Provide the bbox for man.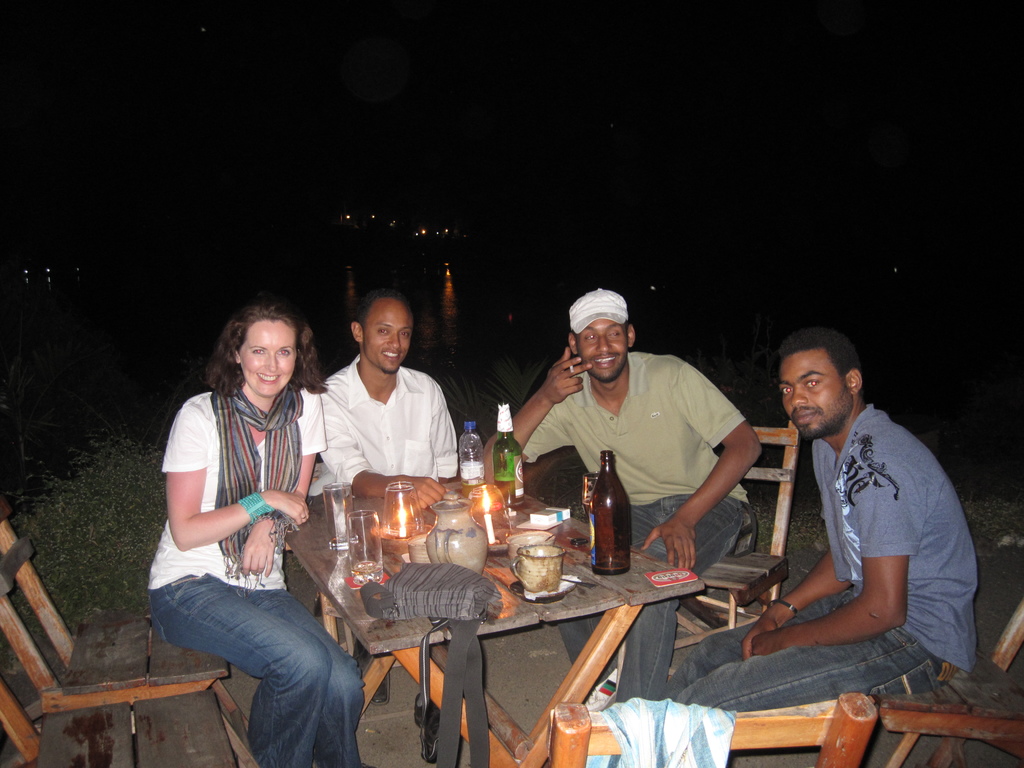
307 294 463 503.
